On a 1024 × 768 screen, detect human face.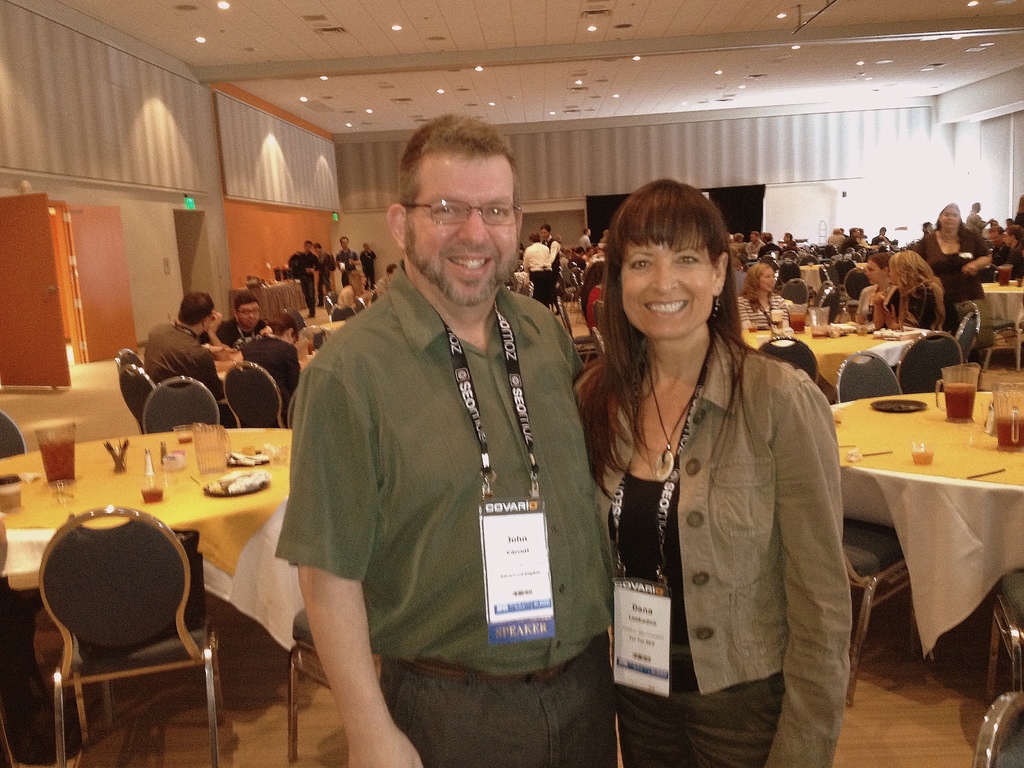
<region>626, 235, 714, 342</region>.
